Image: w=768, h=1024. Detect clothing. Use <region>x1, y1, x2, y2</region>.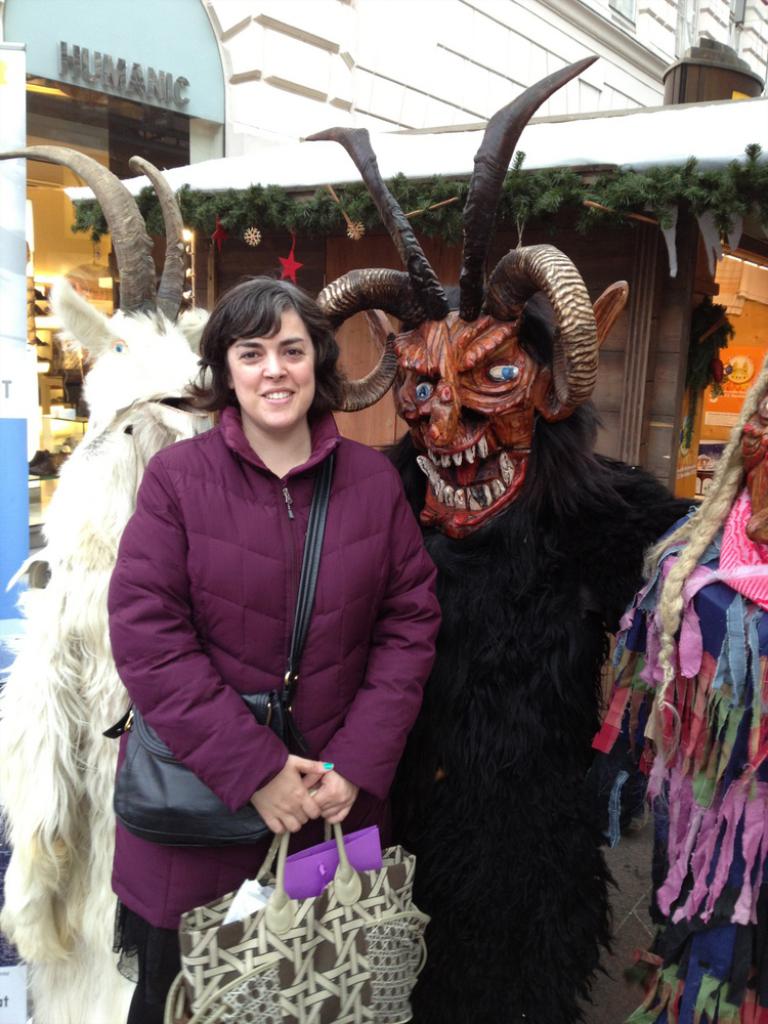
<region>93, 322, 444, 923</region>.
